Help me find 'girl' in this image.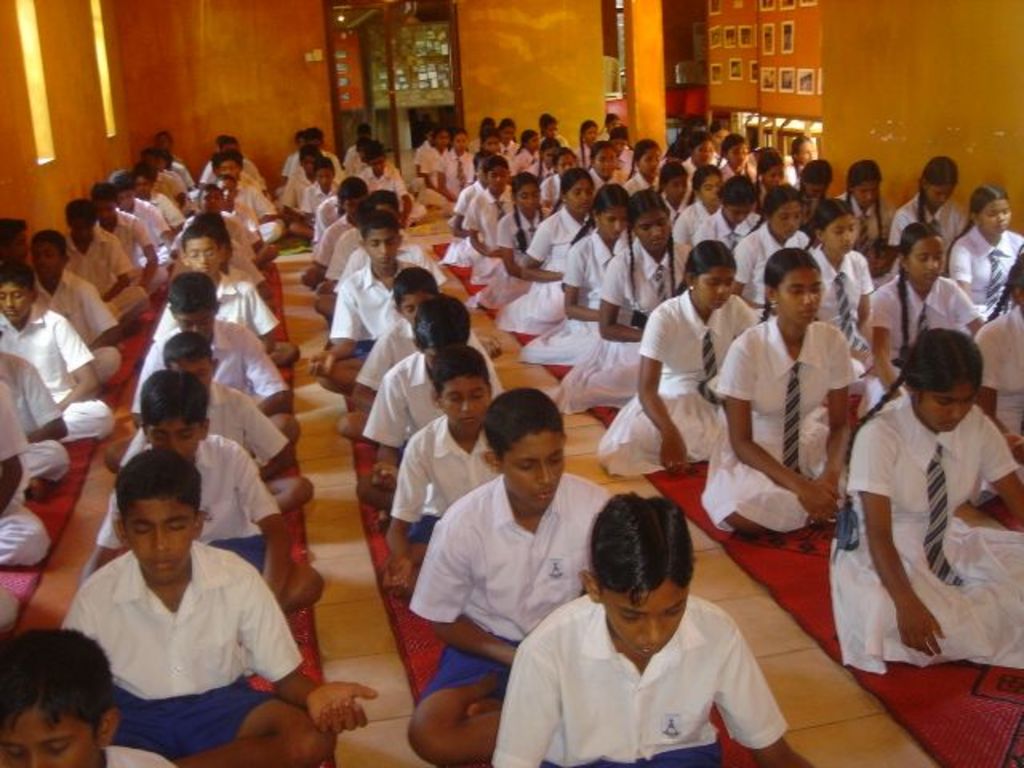
Found it: [501, 115, 523, 158].
